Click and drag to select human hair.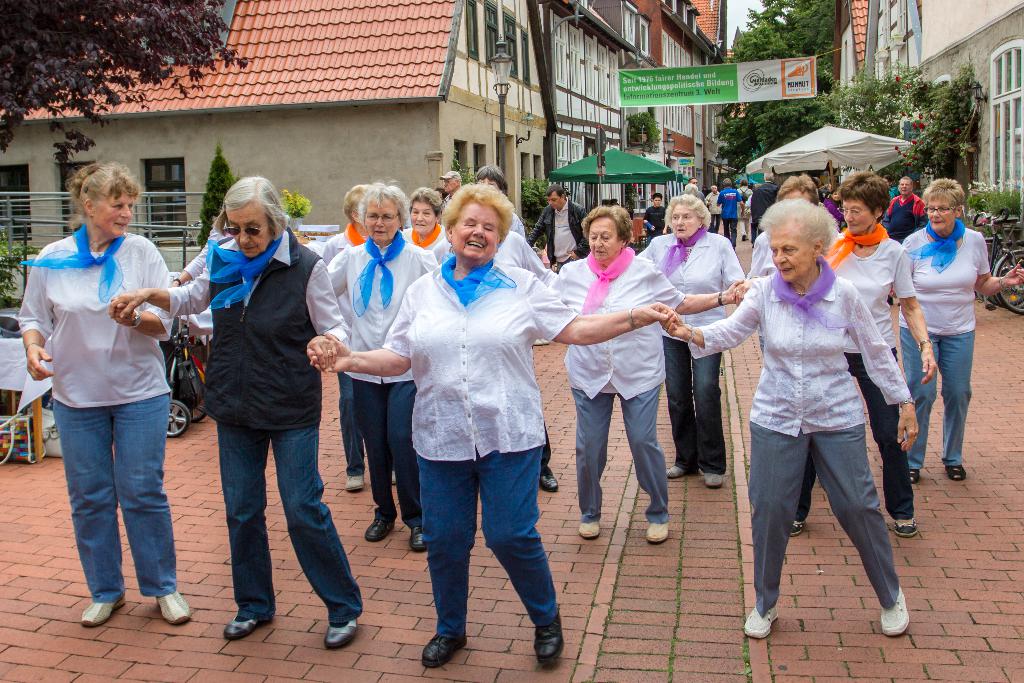
Selection: [441,172,515,259].
